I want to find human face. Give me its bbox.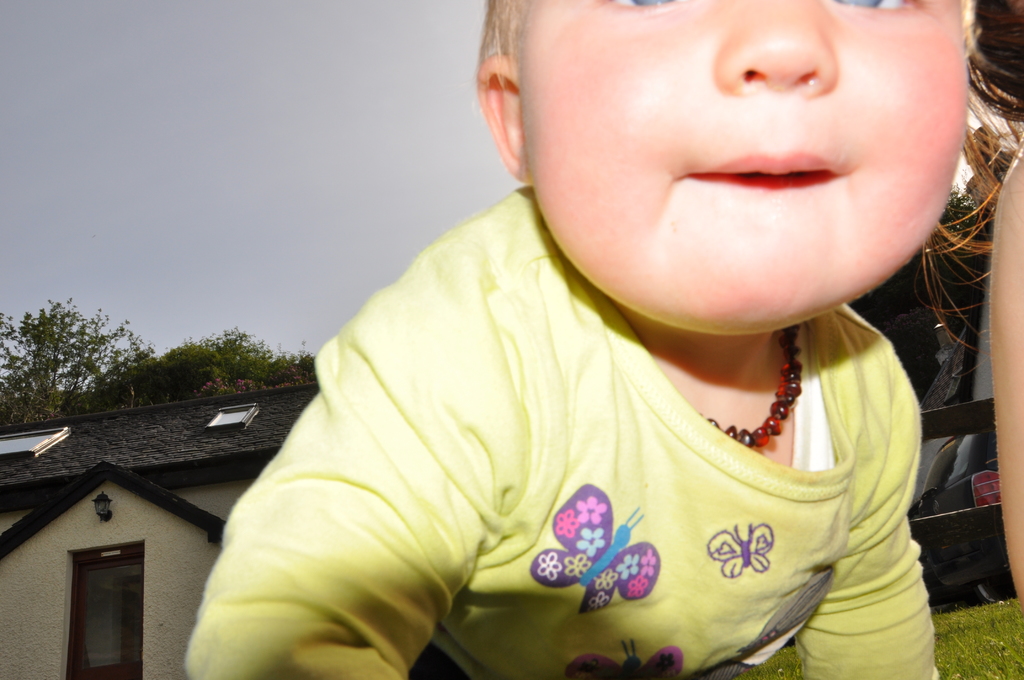
(x1=521, y1=0, x2=979, y2=337).
